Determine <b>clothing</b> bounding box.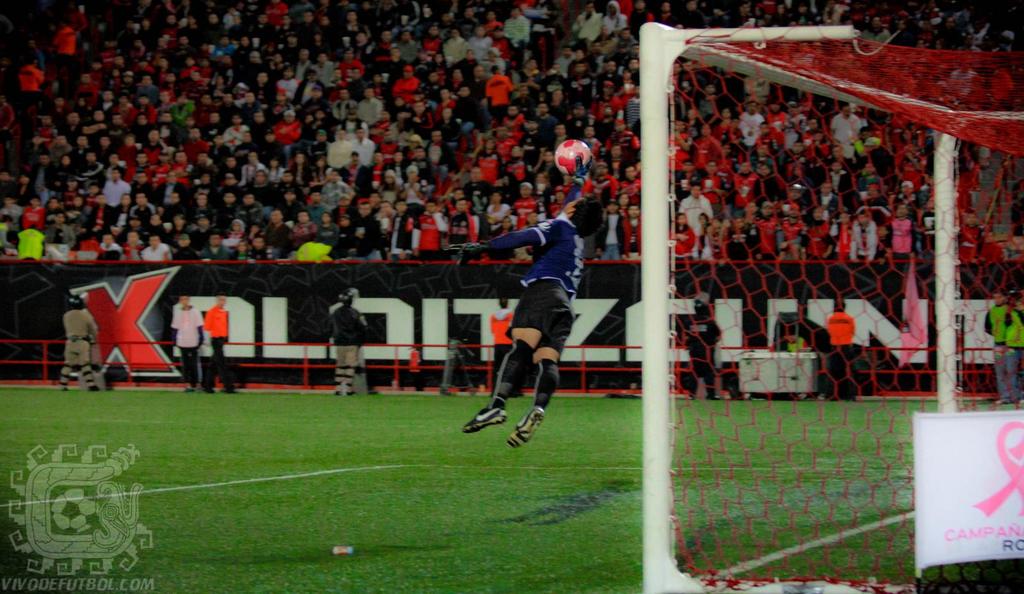
Determined: pyautogui.locateOnScreen(414, 214, 449, 259).
